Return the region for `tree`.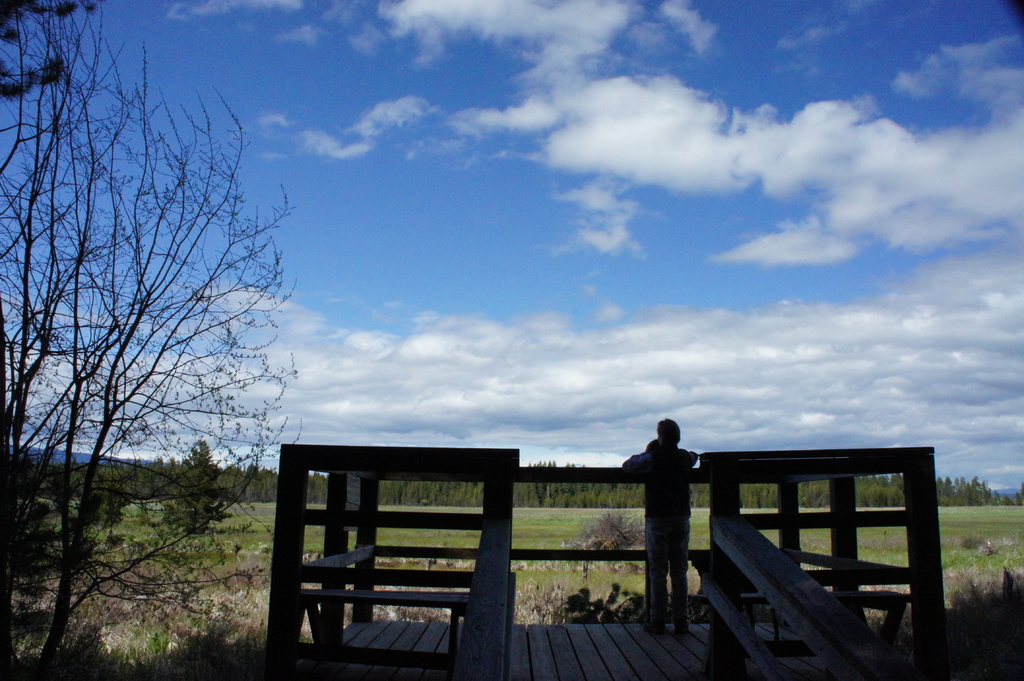
(929,469,1023,509).
